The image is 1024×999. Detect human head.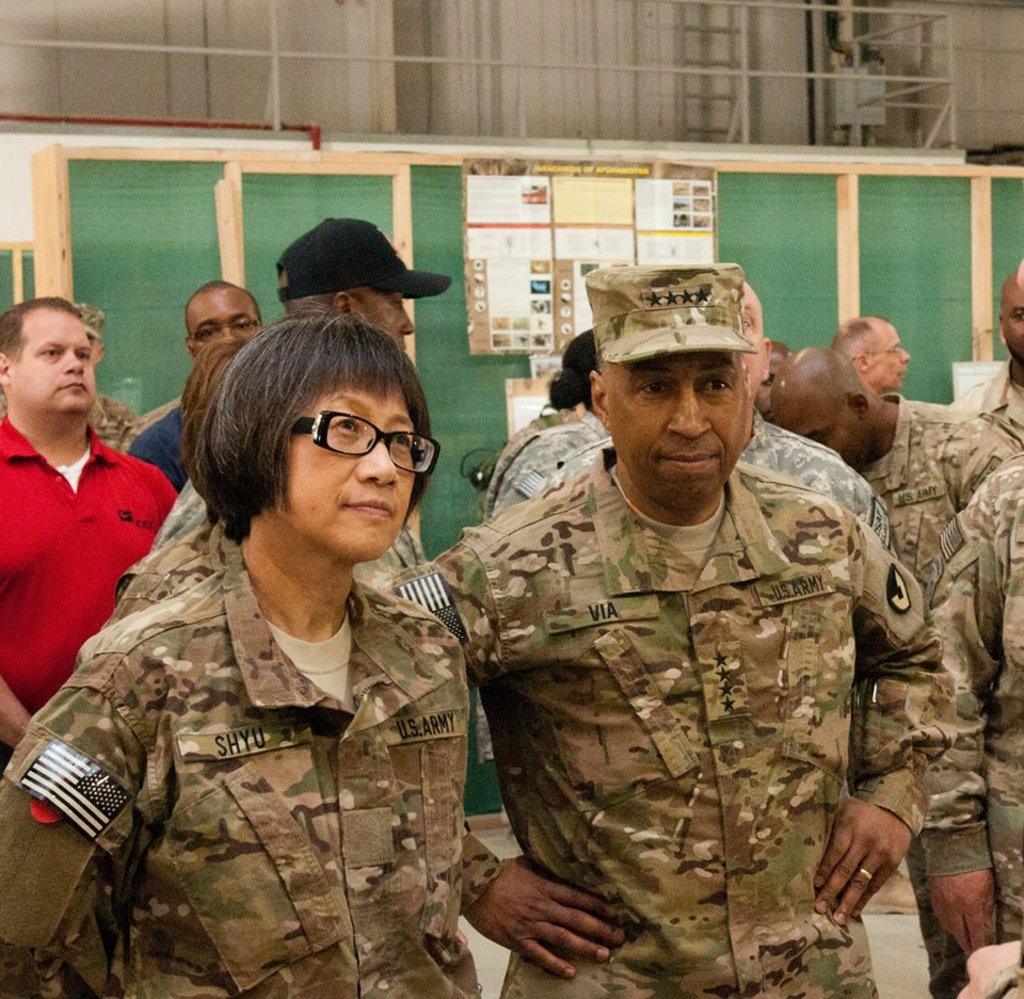
Detection: BBox(732, 277, 771, 405).
